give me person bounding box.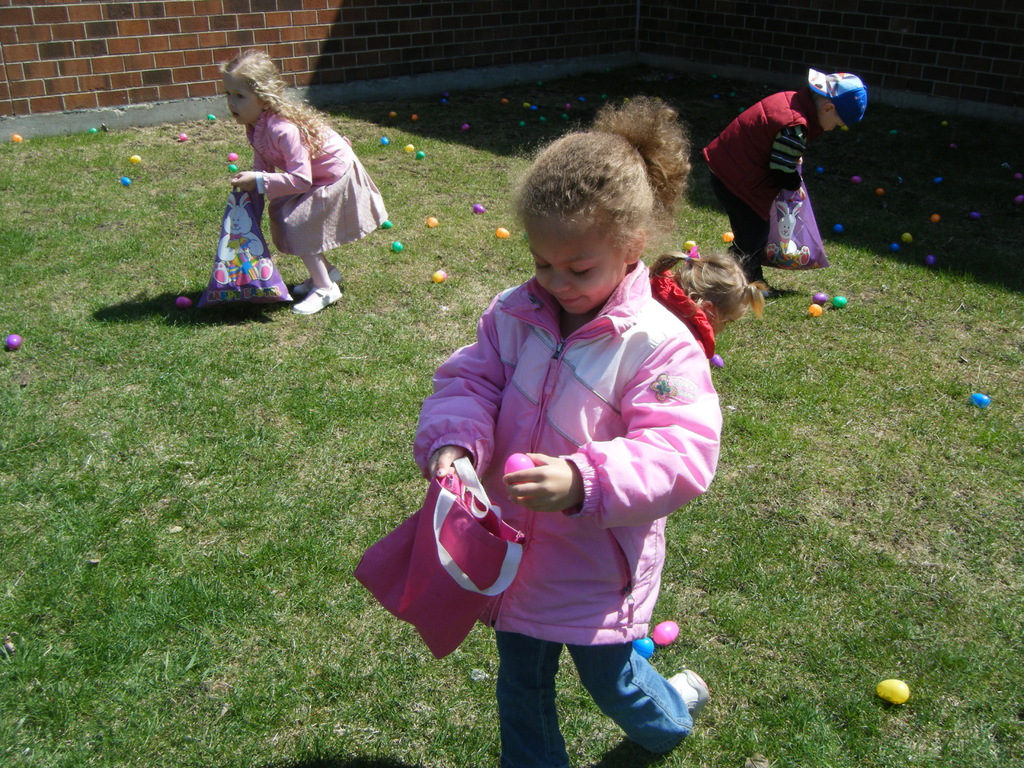
699 69 867 296.
